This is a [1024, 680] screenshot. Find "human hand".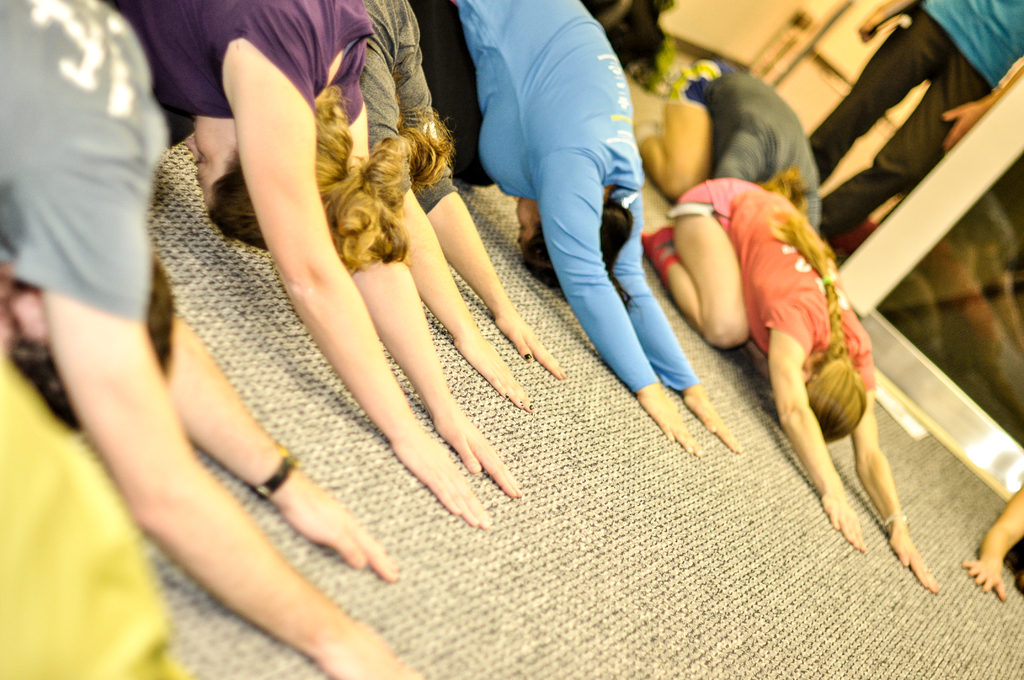
Bounding box: pyautogui.locateOnScreen(636, 385, 710, 459).
